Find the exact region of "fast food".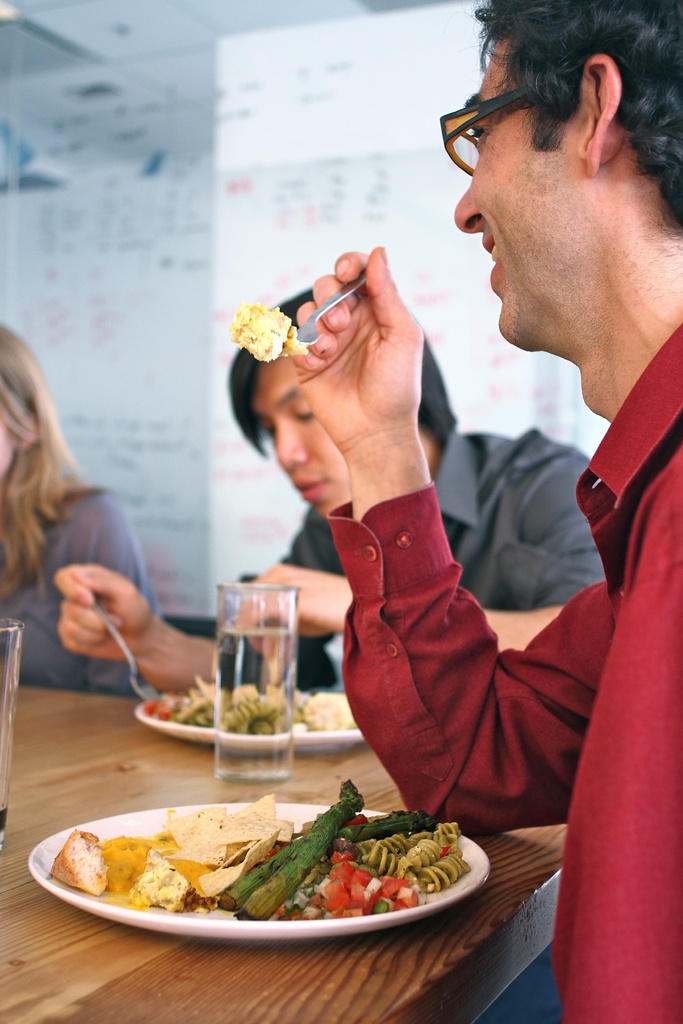
Exact region: rect(148, 669, 367, 739).
